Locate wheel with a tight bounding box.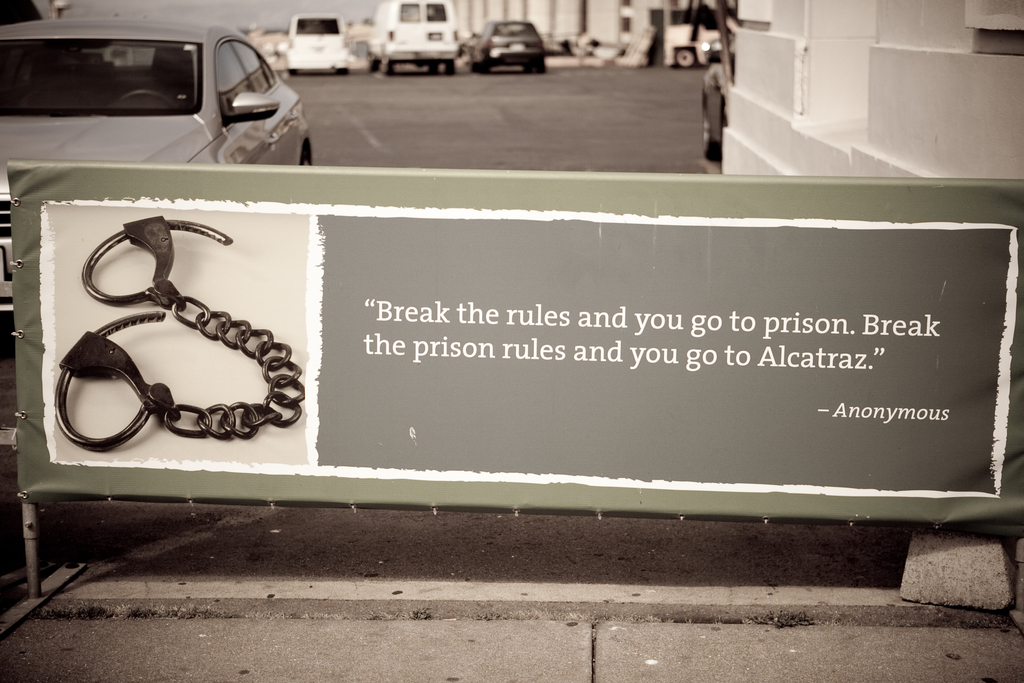
(367,55,378,71).
